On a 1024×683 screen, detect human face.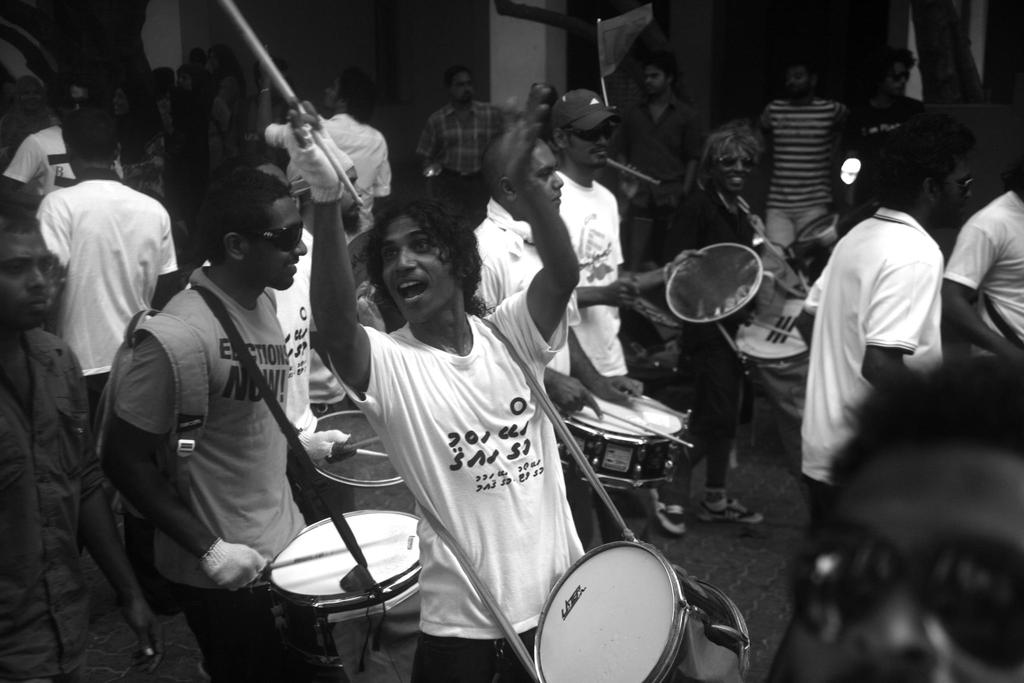
box=[531, 147, 563, 212].
